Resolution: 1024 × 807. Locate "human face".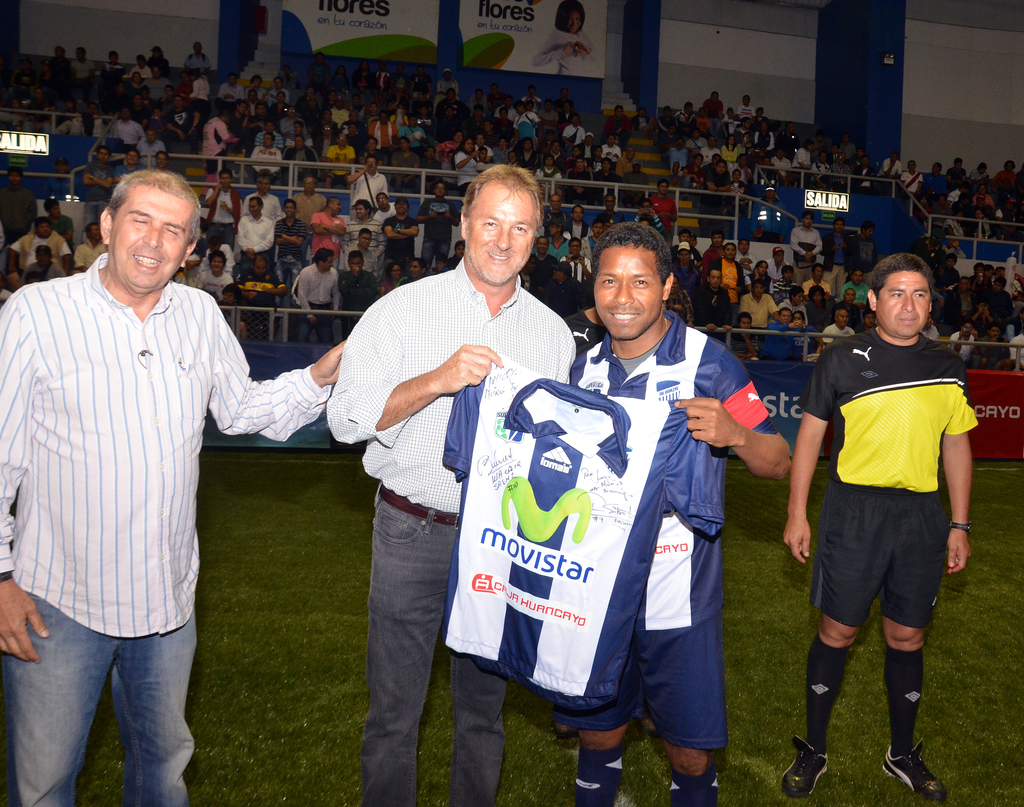
detection(742, 96, 749, 103).
